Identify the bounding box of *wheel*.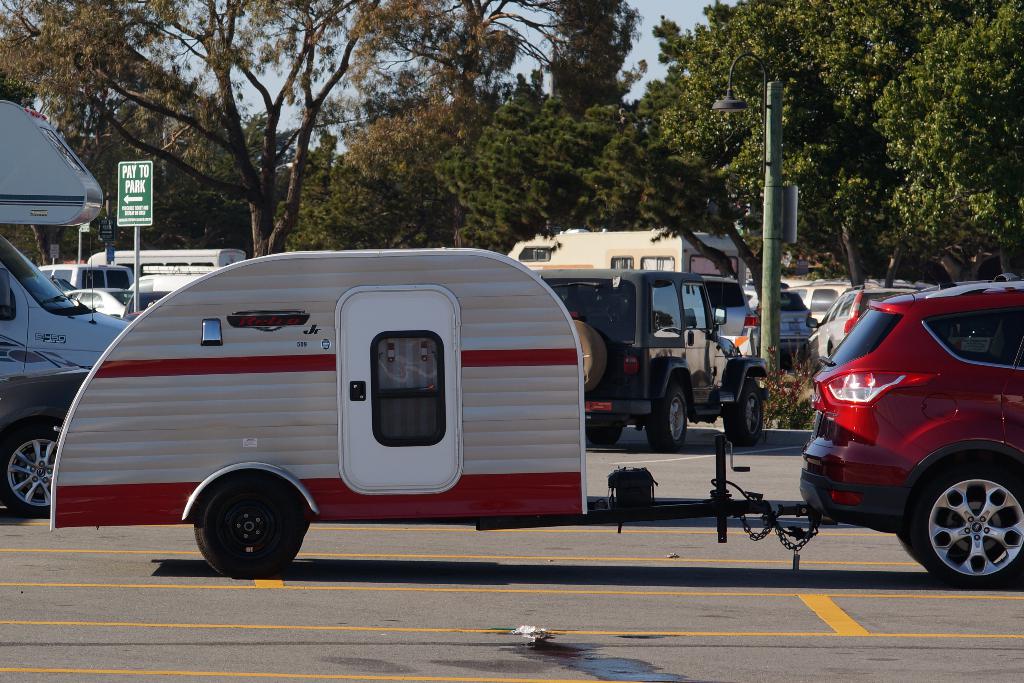
box(896, 534, 921, 563).
